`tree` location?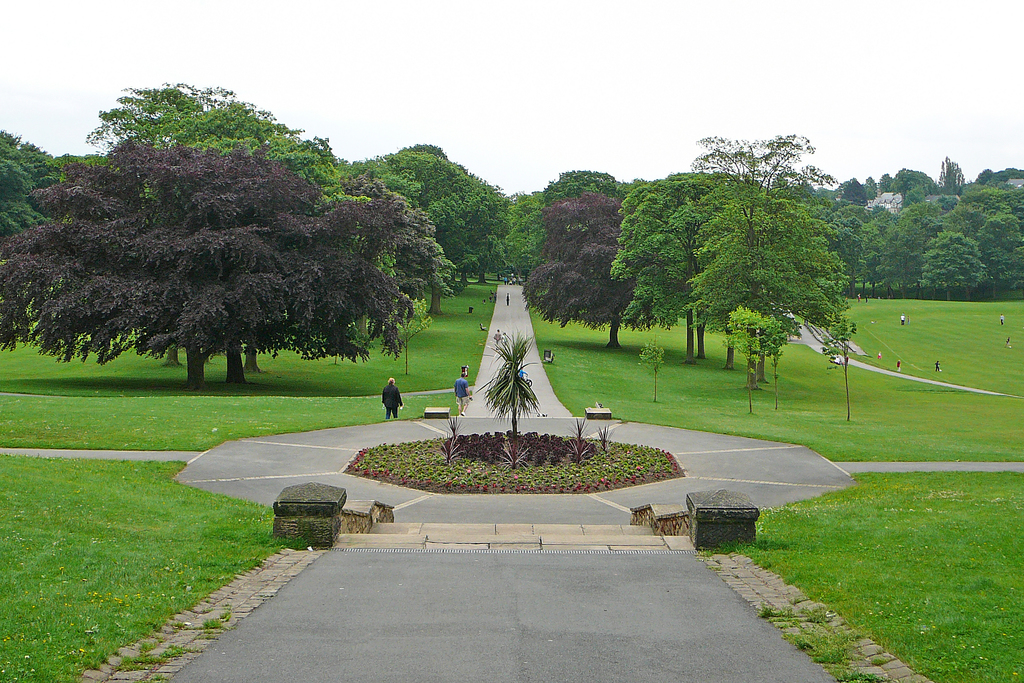
(left=831, top=170, right=863, bottom=222)
